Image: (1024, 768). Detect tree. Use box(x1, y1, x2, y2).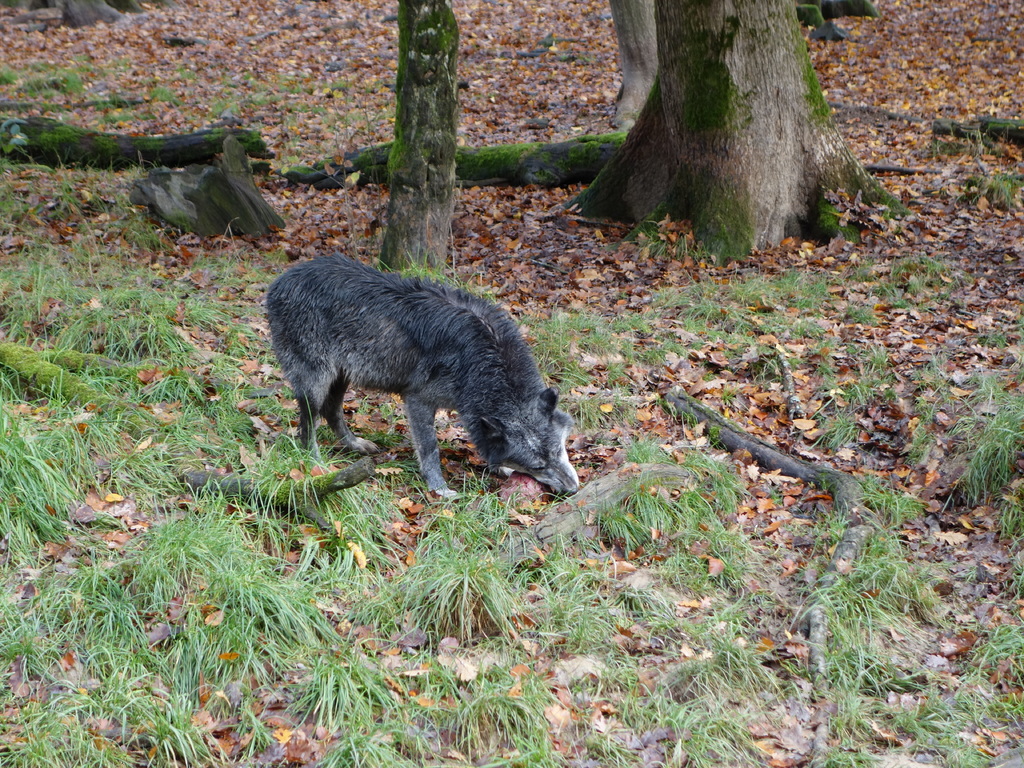
box(370, 0, 461, 275).
